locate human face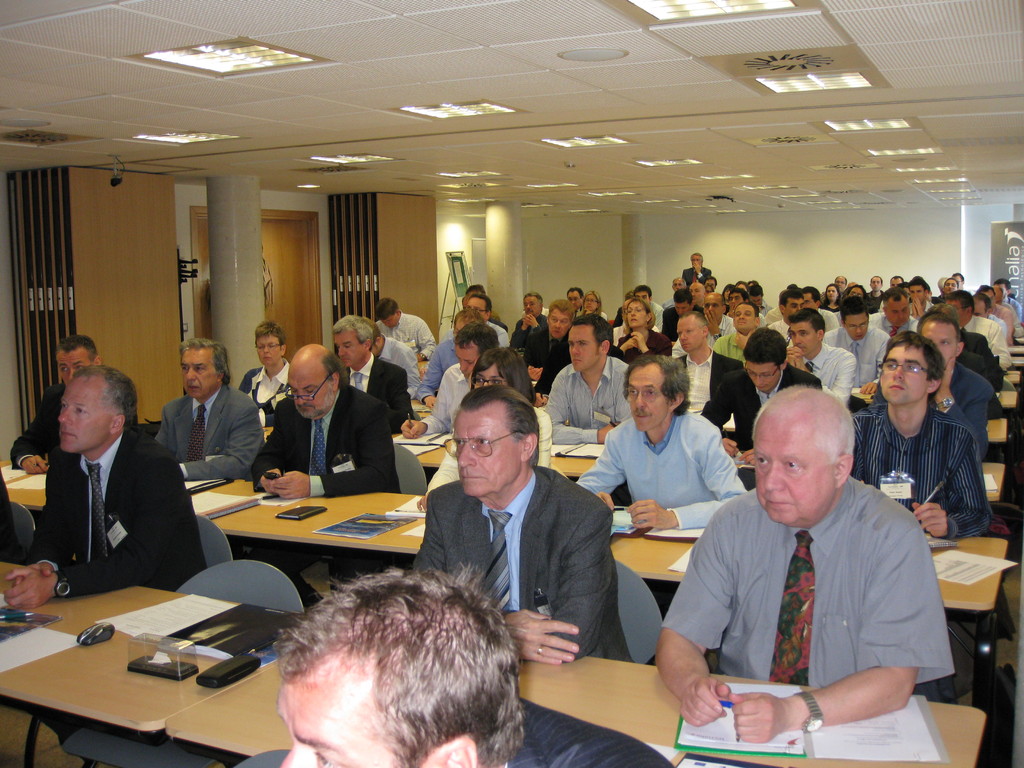
<region>988, 292, 995, 308</region>
